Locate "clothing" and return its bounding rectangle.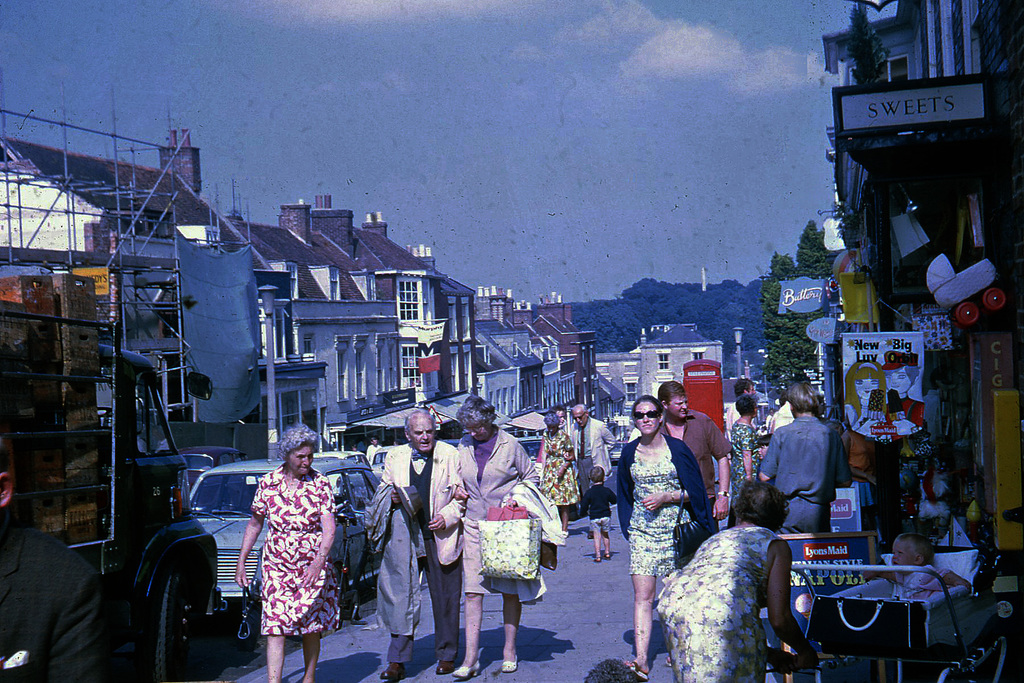
pyautogui.locateOnScreen(728, 426, 760, 500).
